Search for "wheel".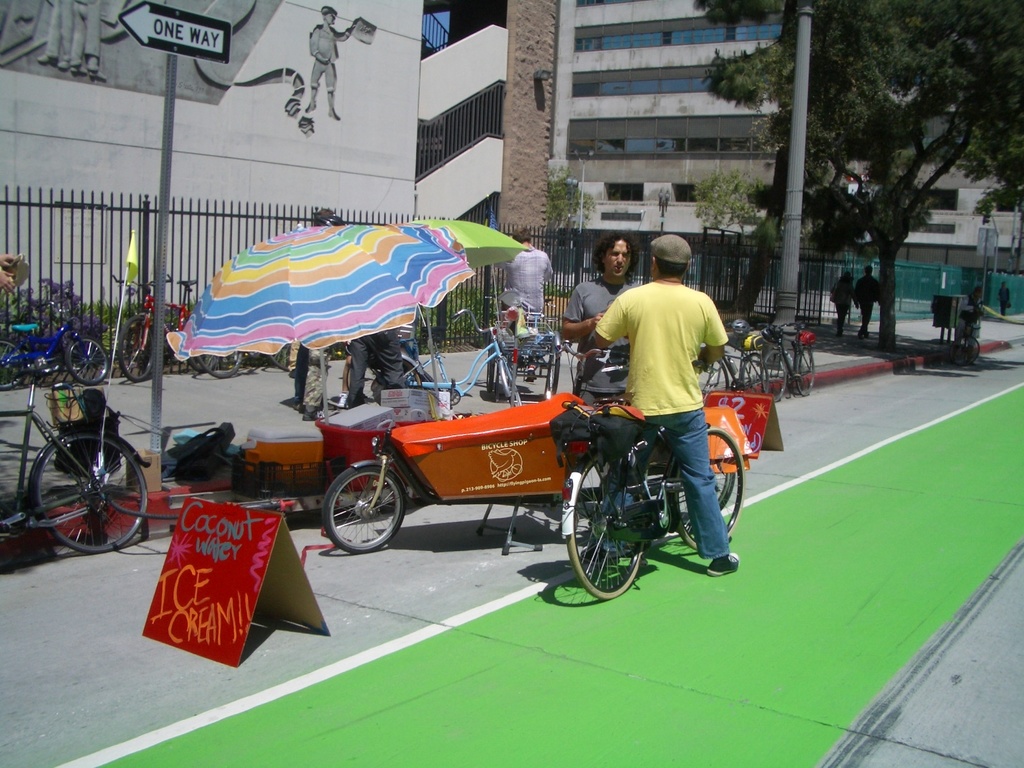
Found at 763,351,788,400.
